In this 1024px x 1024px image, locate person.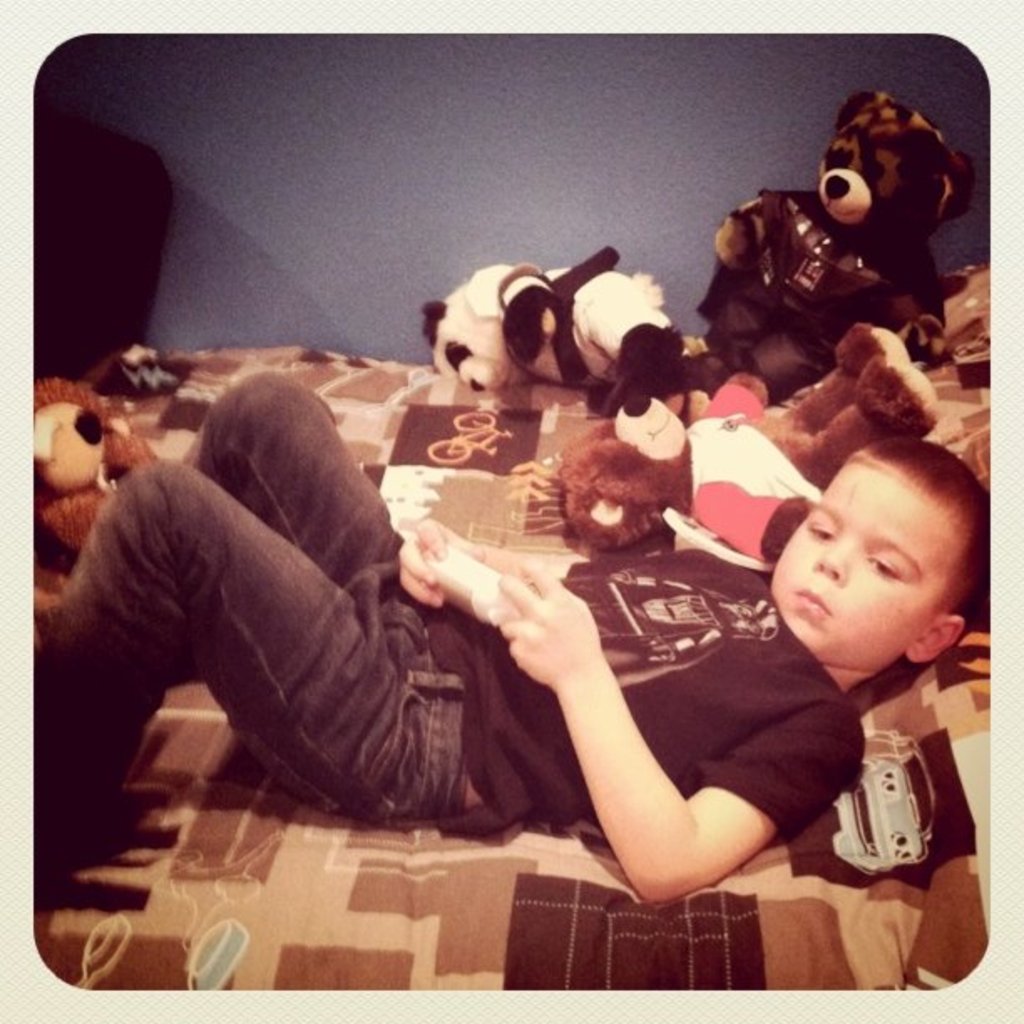
Bounding box: Rect(28, 368, 992, 905).
